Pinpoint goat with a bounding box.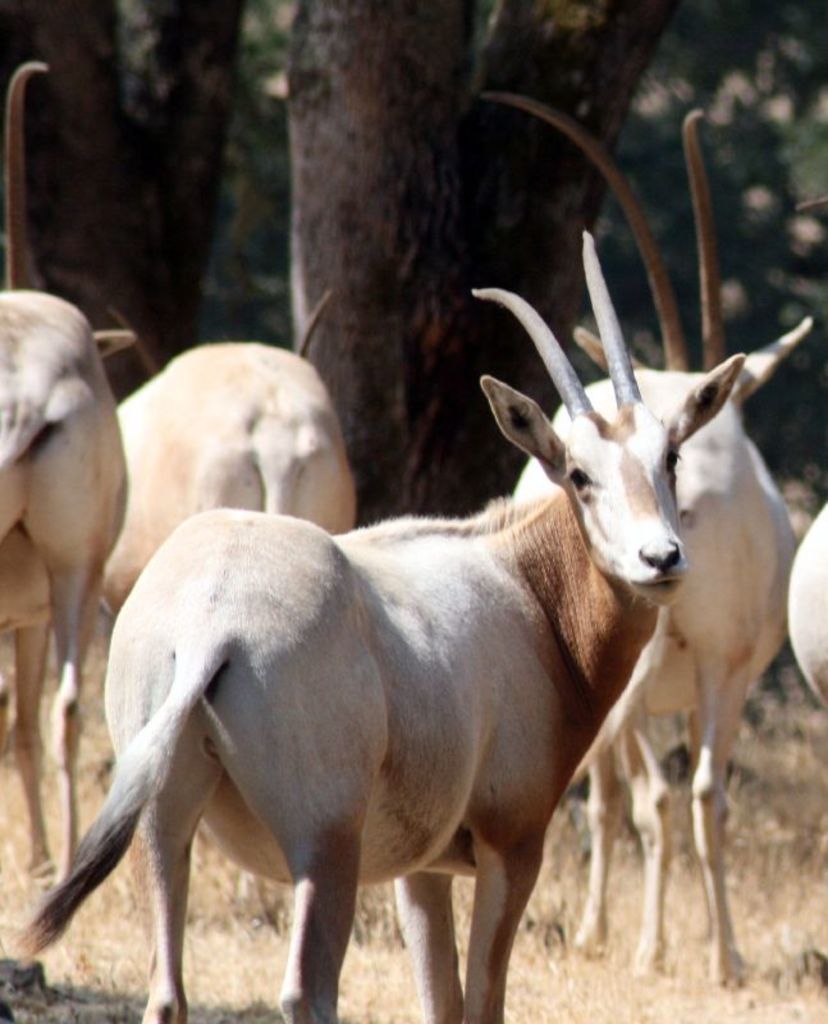
box=[35, 202, 776, 1010].
